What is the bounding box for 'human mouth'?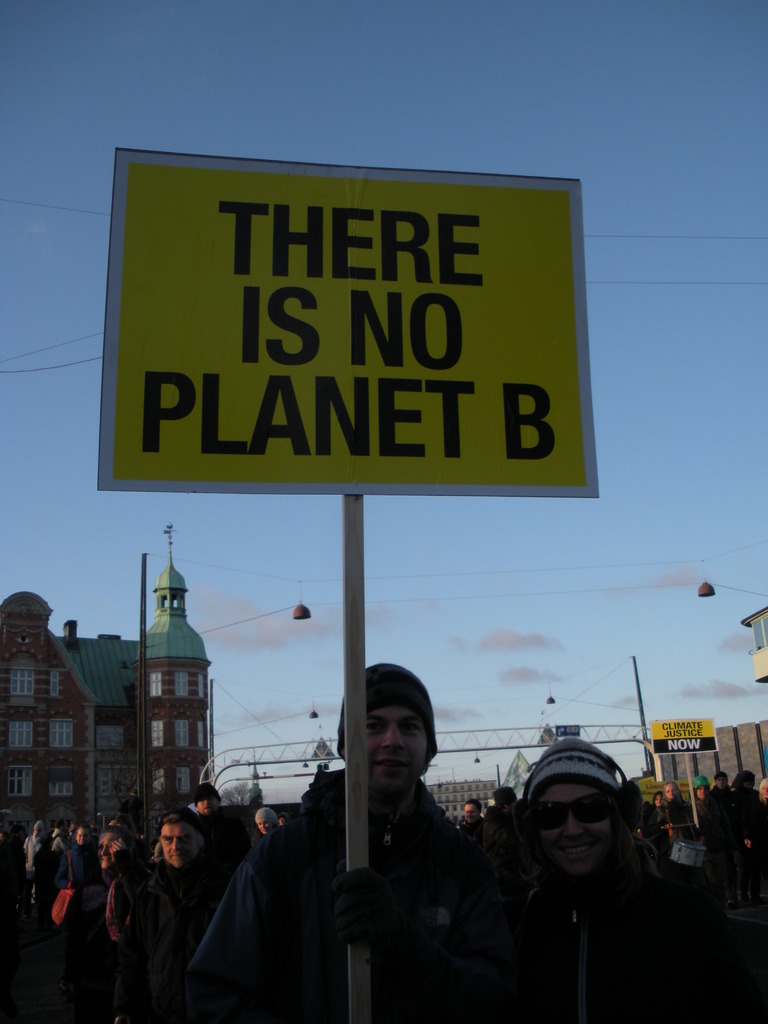
bbox=[99, 856, 111, 863].
